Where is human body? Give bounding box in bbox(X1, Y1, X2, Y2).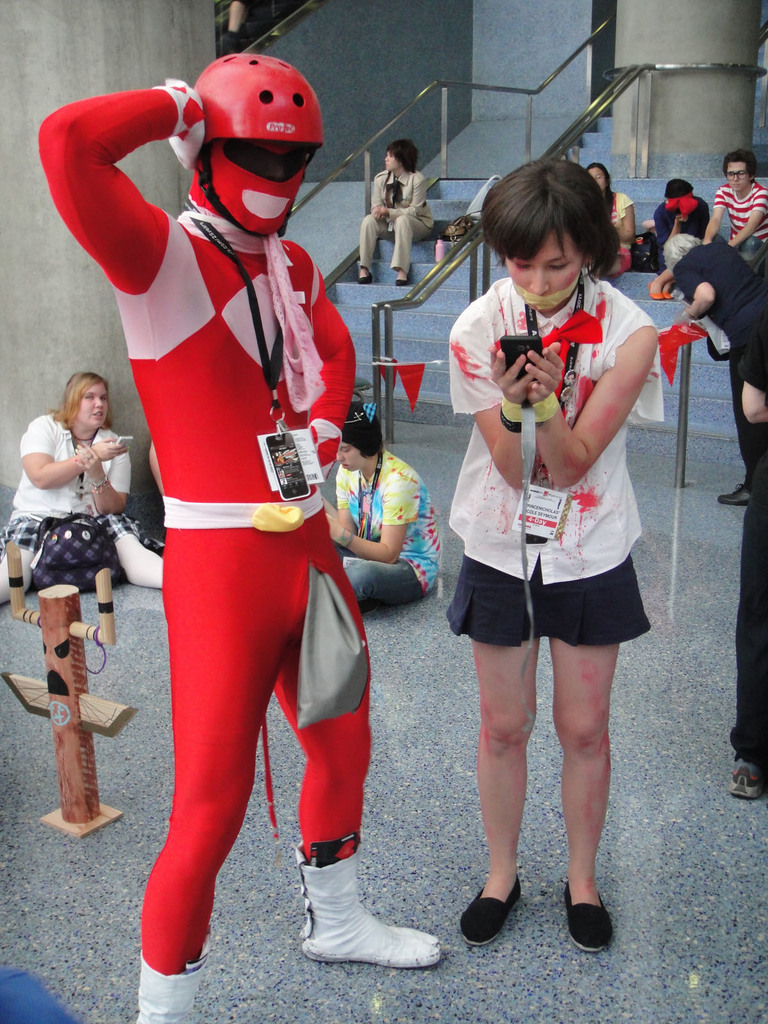
bbox(6, 362, 158, 591).
